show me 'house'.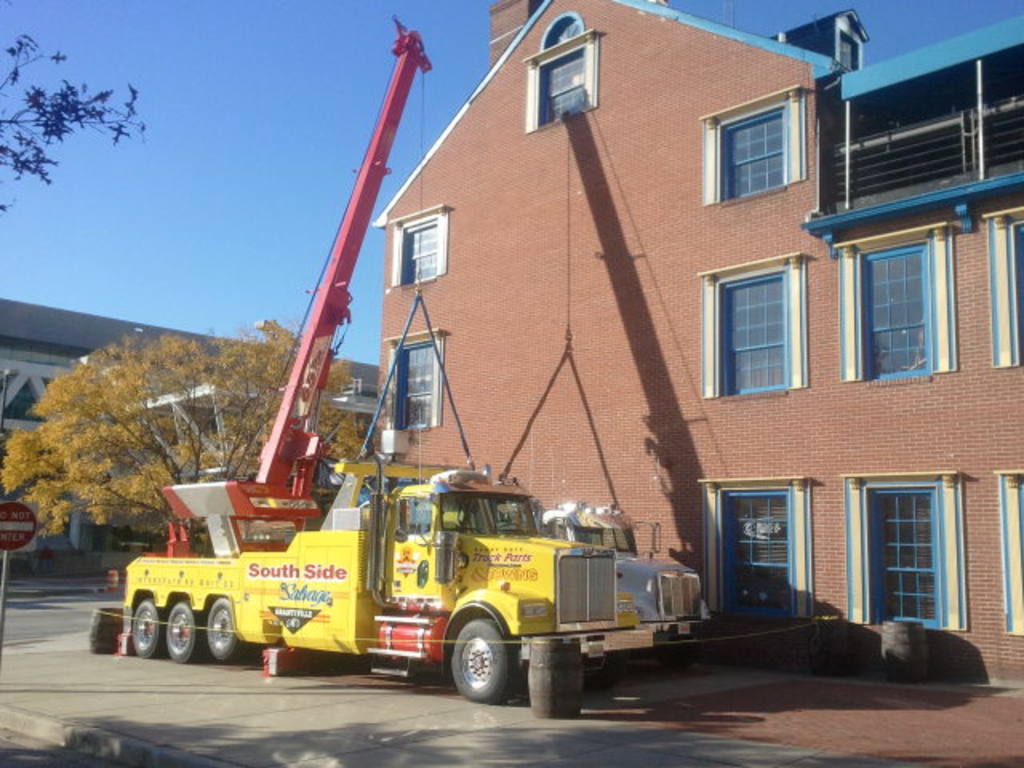
'house' is here: 2/294/379/571.
